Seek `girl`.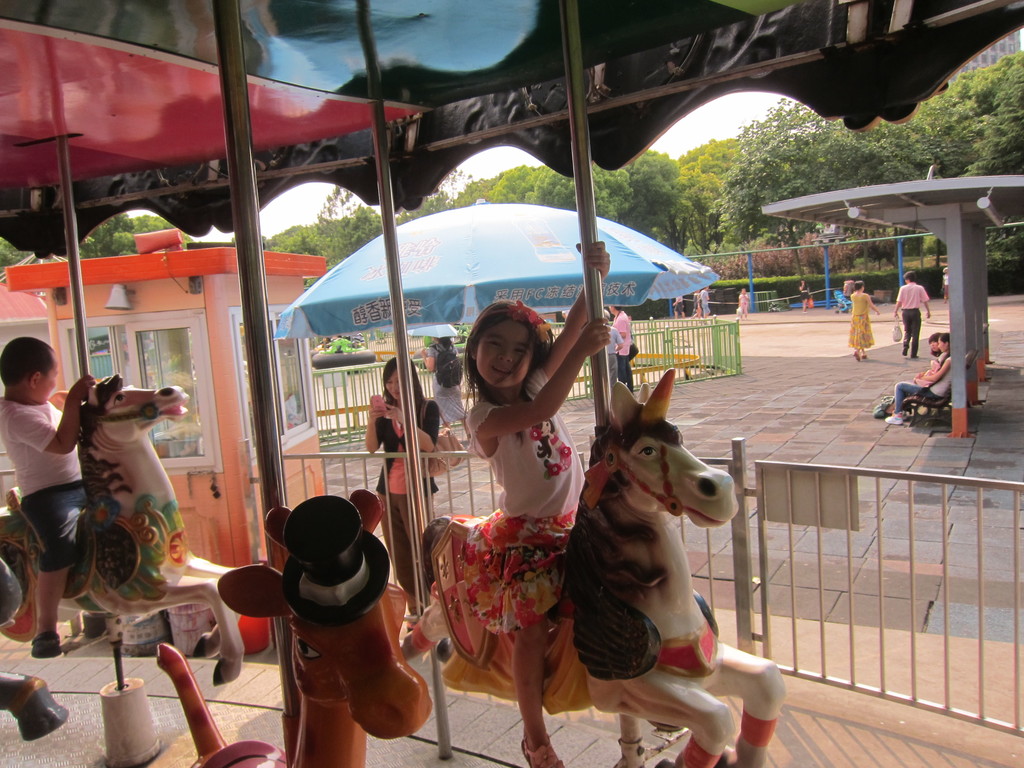
<bbox>461, 262, 610, 764</bbox>.
